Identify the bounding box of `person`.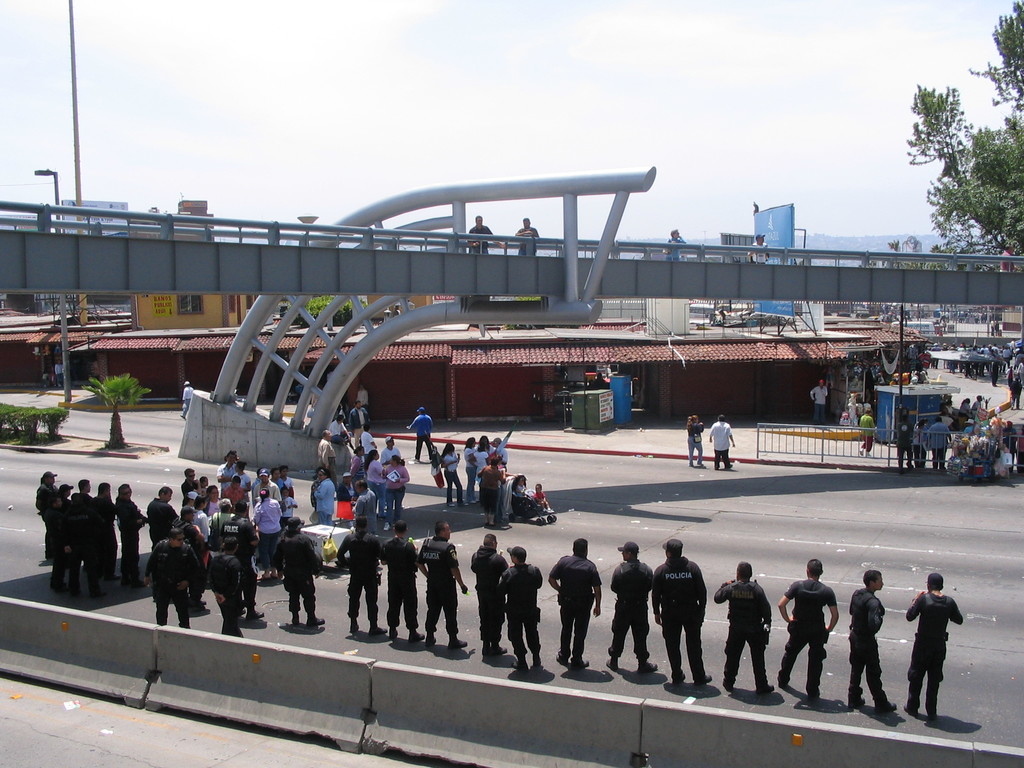
region(545, 533, 606, 675).
